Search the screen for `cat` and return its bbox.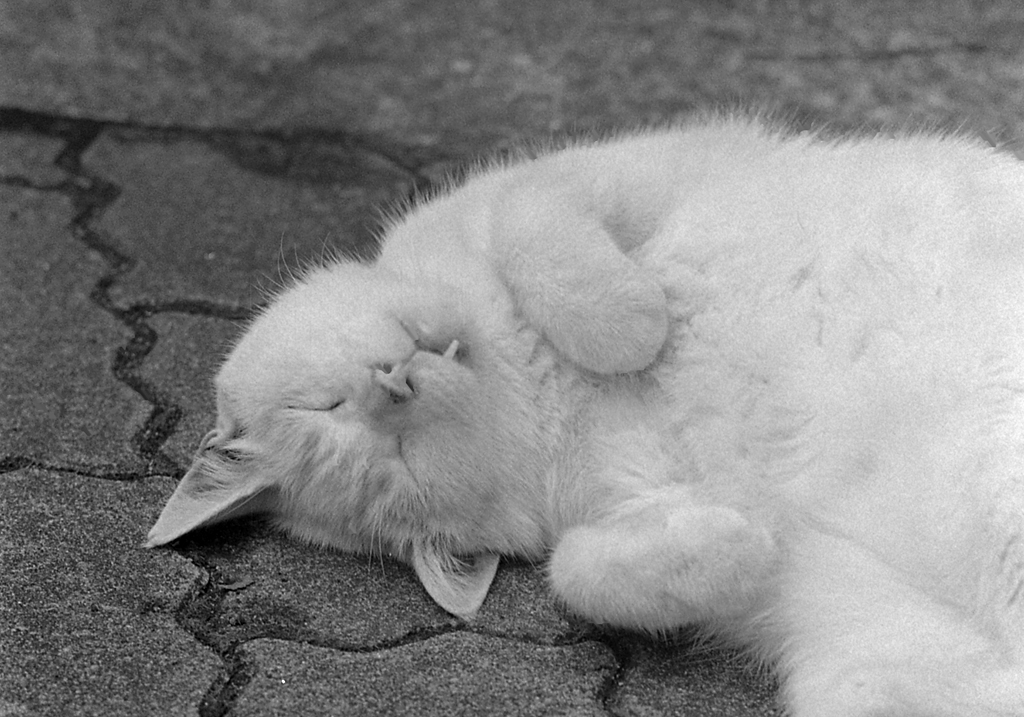
Found: [x1=142, y1=106, x2=1022, y2=715].
